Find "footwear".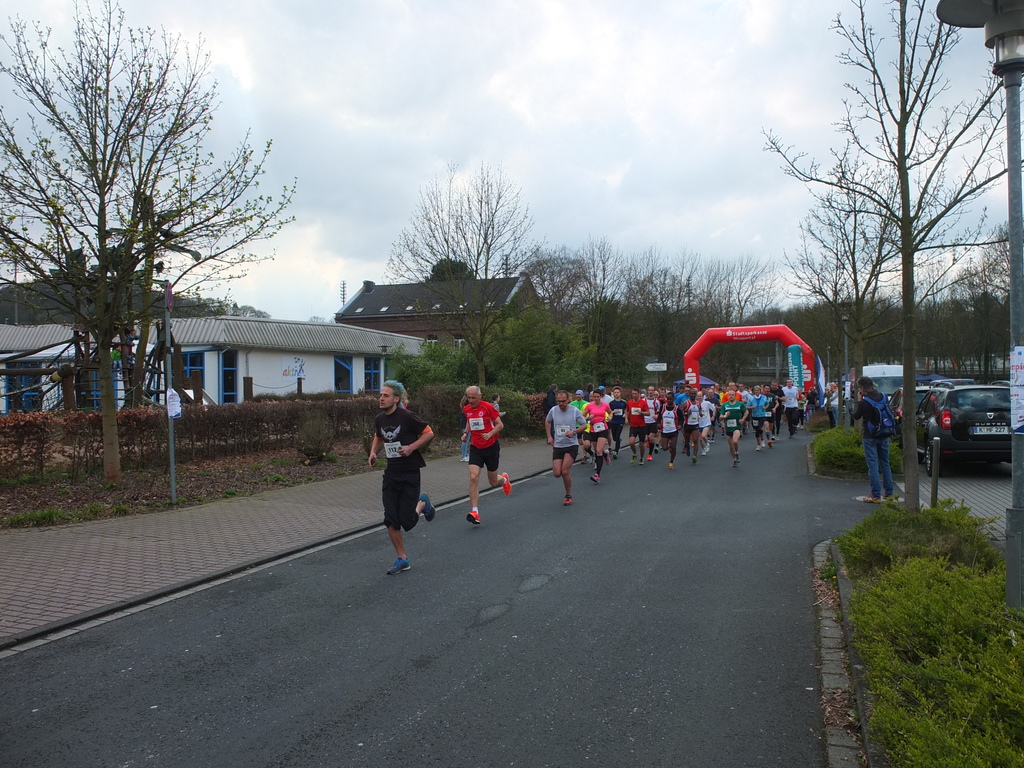
762,442,764,449.
